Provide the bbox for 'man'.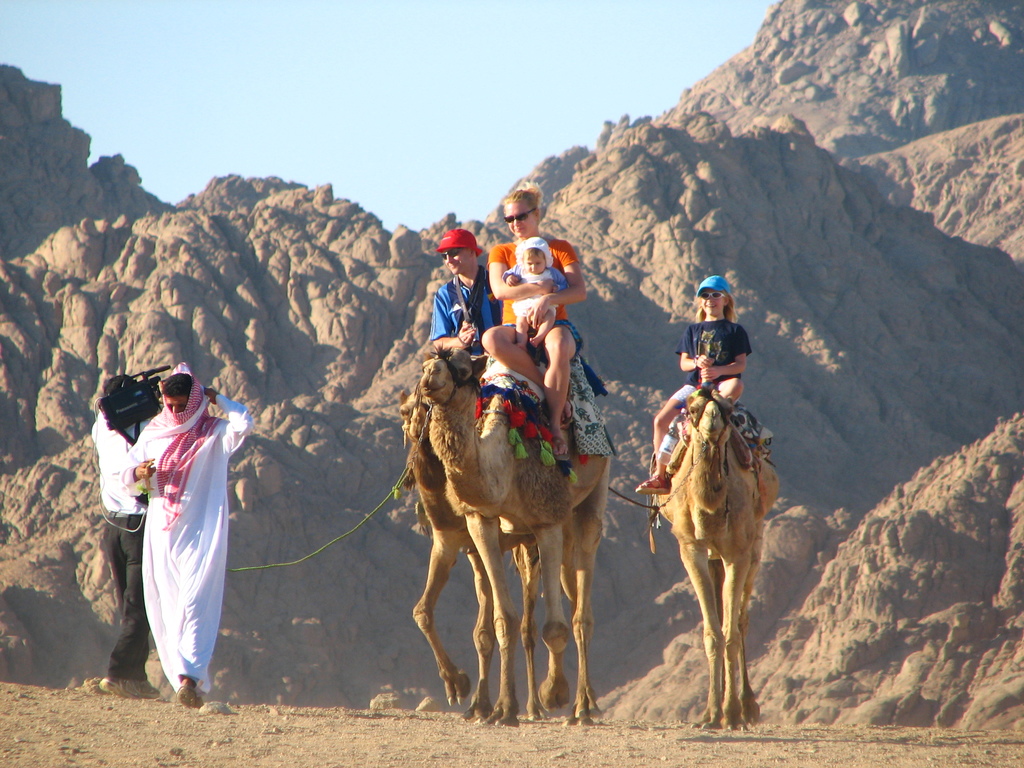
(x1=429, y1=233, x2=508, y2=352).
